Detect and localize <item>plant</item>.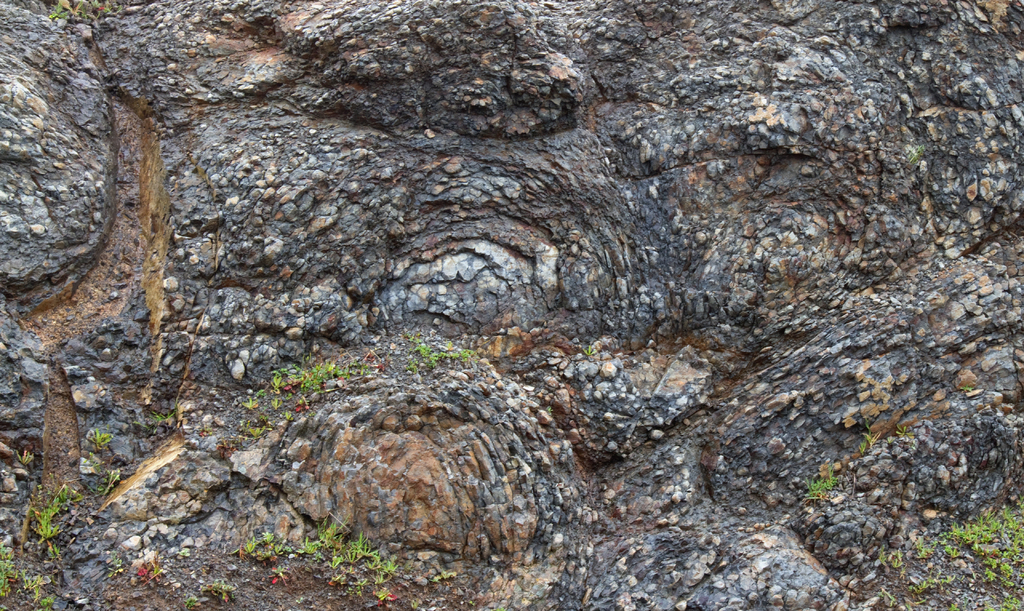
Localized at bbox(202, 576, 237, 601).
